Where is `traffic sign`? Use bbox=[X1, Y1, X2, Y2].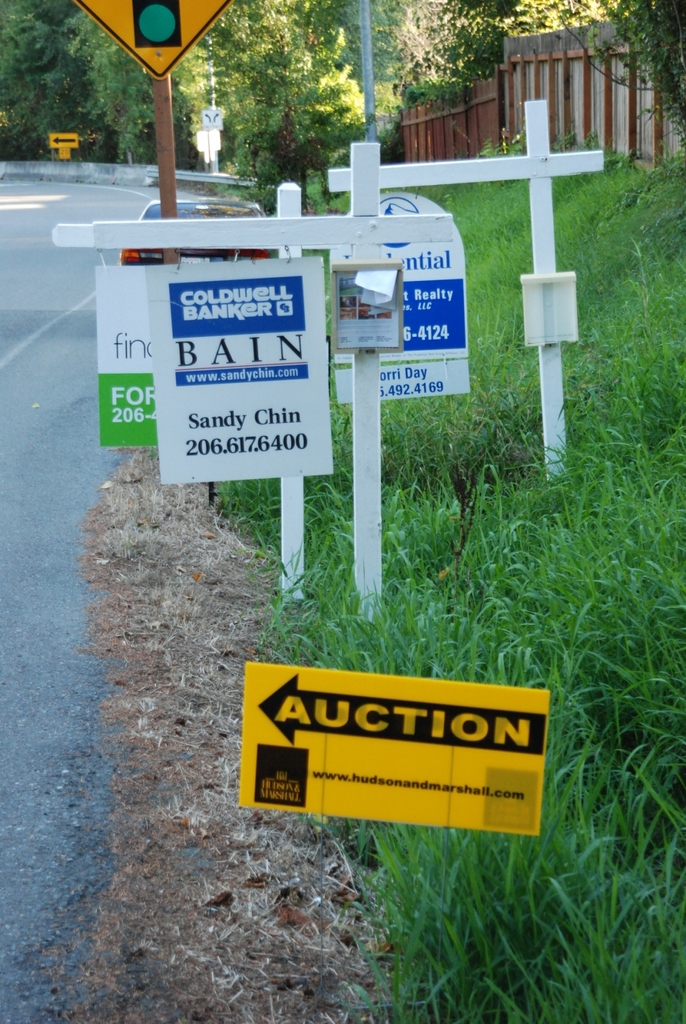
bbox=[70, 0, 234, 77].
